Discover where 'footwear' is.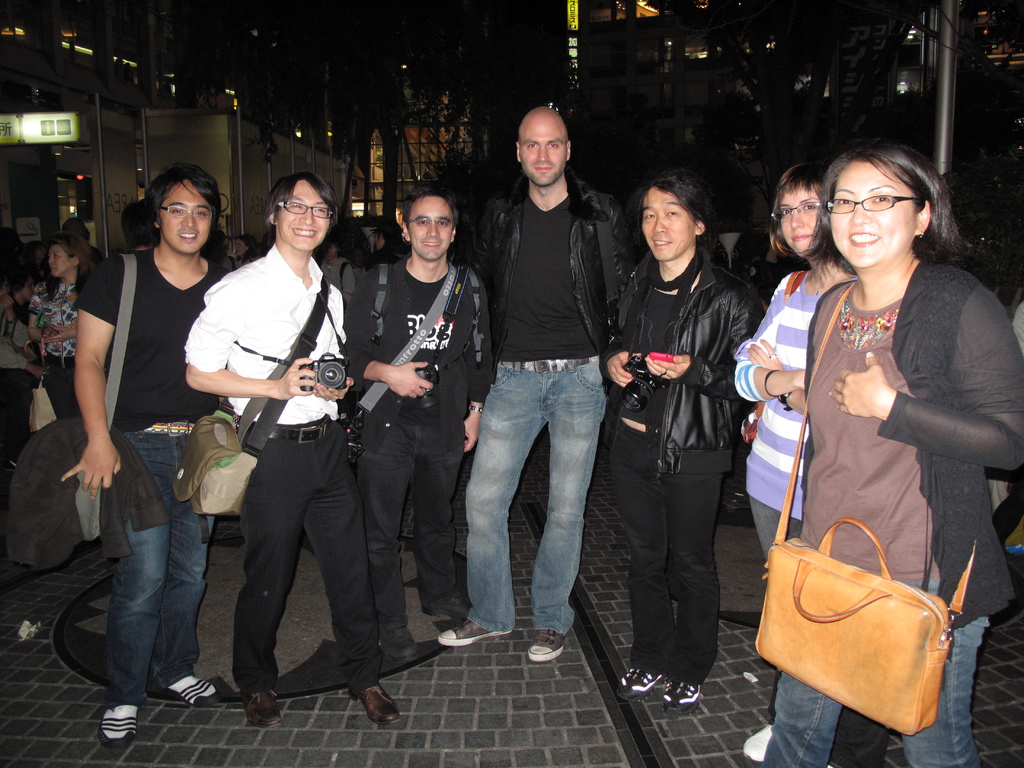
Discovered at {"left": 662, "top": 675, "right": 705, "bottom": 712}.
